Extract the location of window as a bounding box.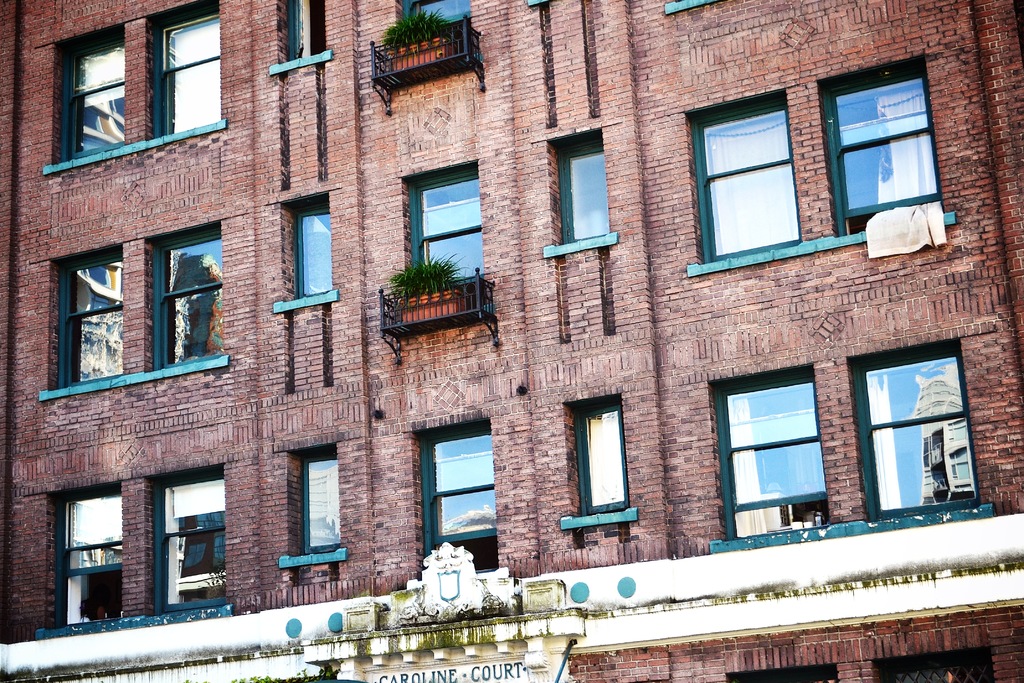
<box>58,488,130,622</box>.
